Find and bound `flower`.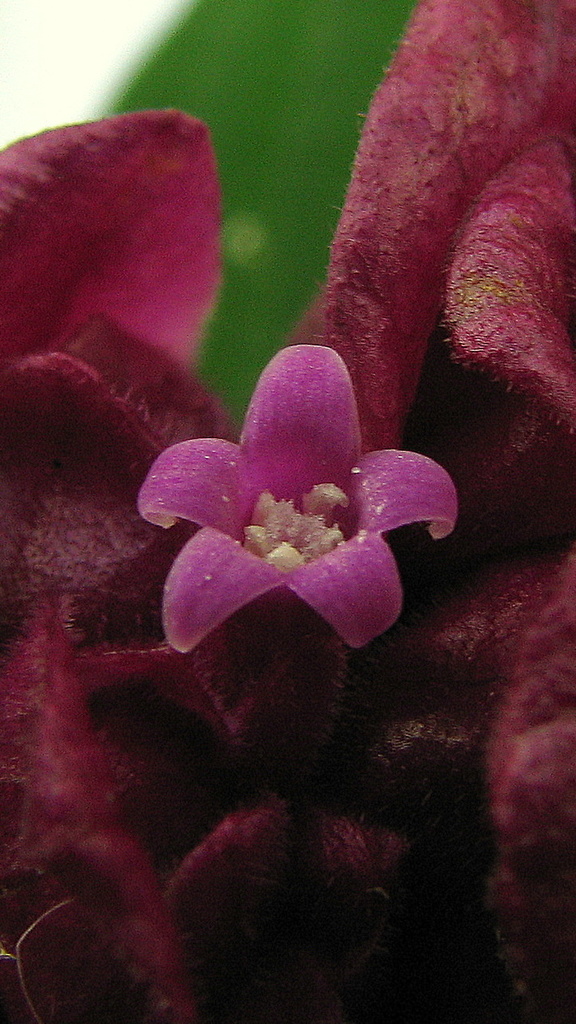
Bound: x1=125, y1=343, x2=458, y2=658.
